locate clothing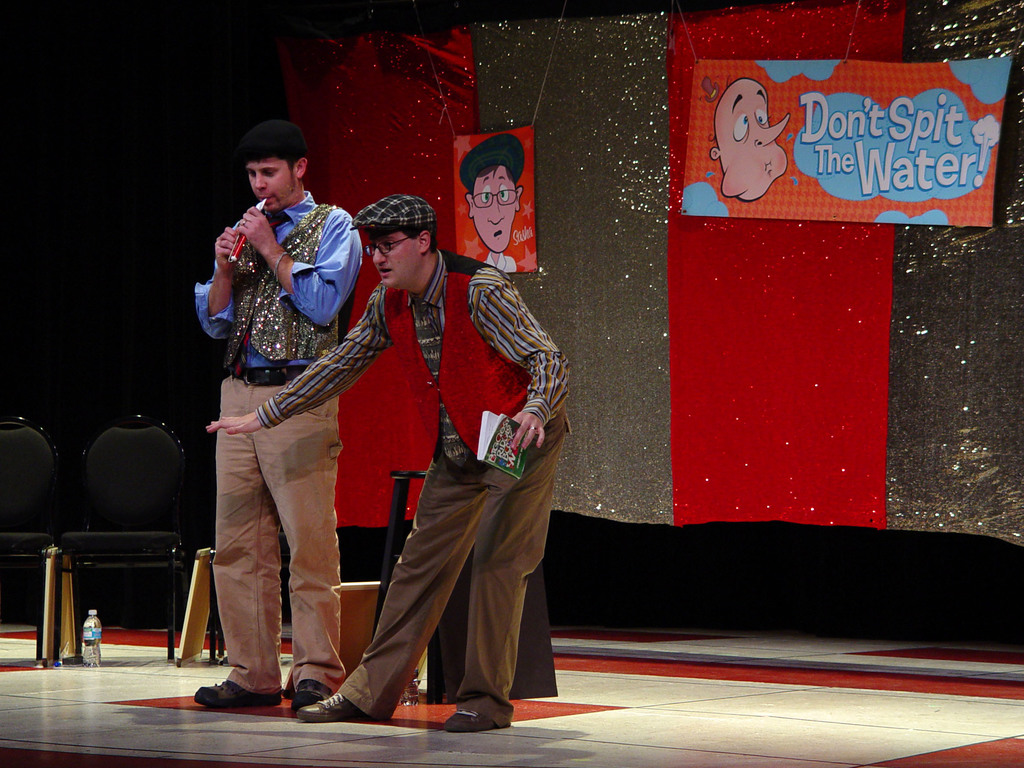
box(262, 249, 572, 719)
